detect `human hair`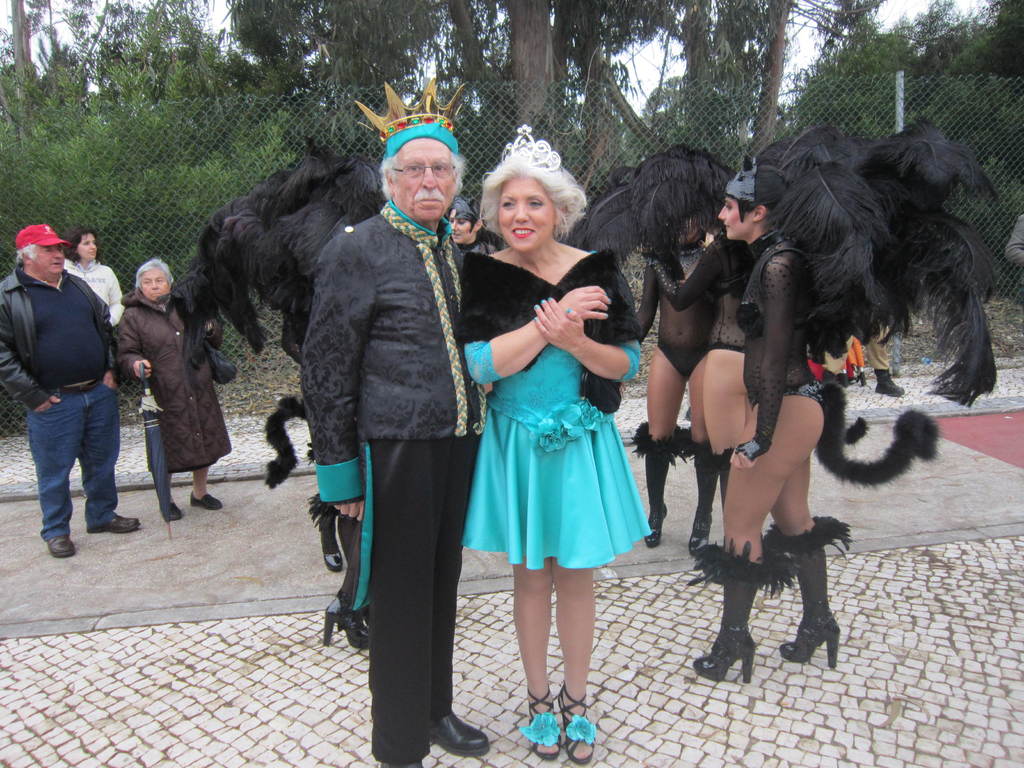
bbox=[66, 226, 97, 262]
